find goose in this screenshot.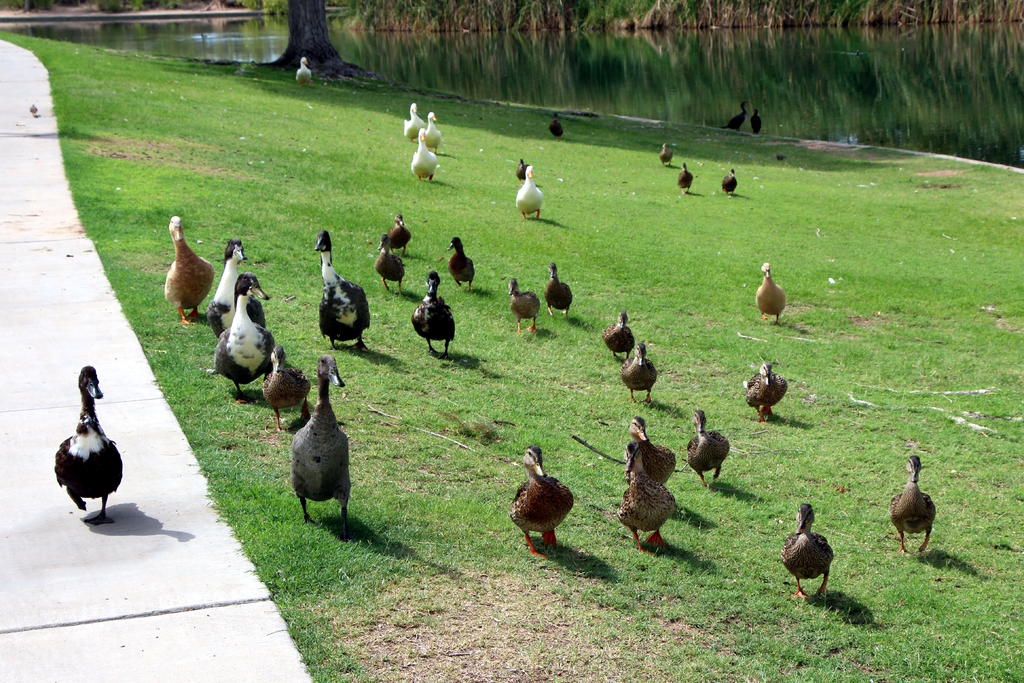
The bounding box for goose is <bbox>42, 366, 130, 521</bbox>.
